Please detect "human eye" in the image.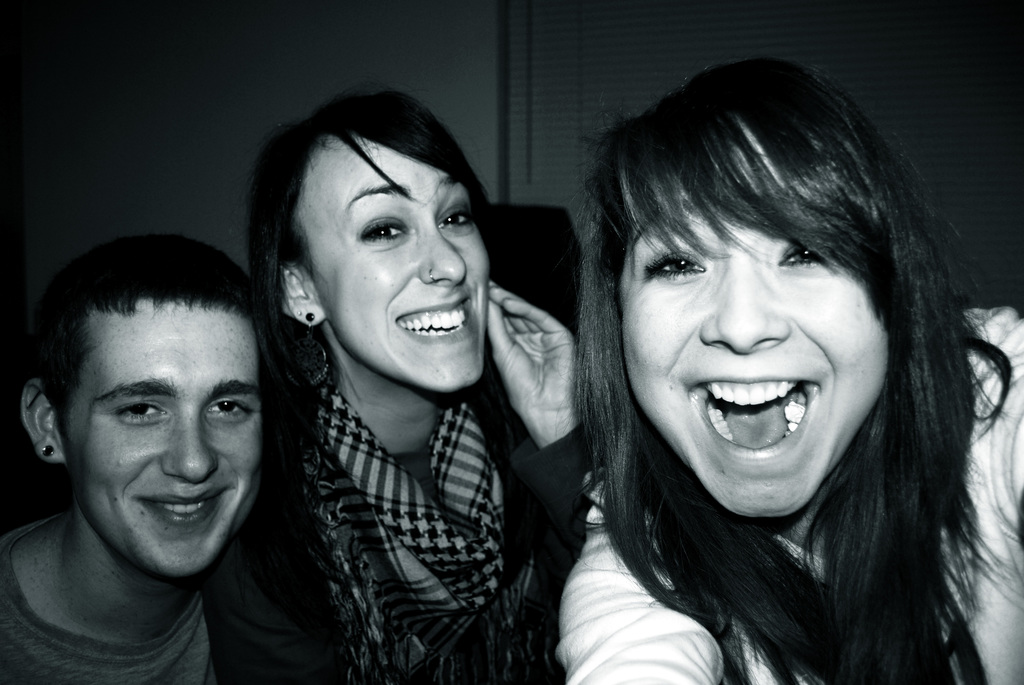
<bbox>642, 248, 707, 283</bbox>.
